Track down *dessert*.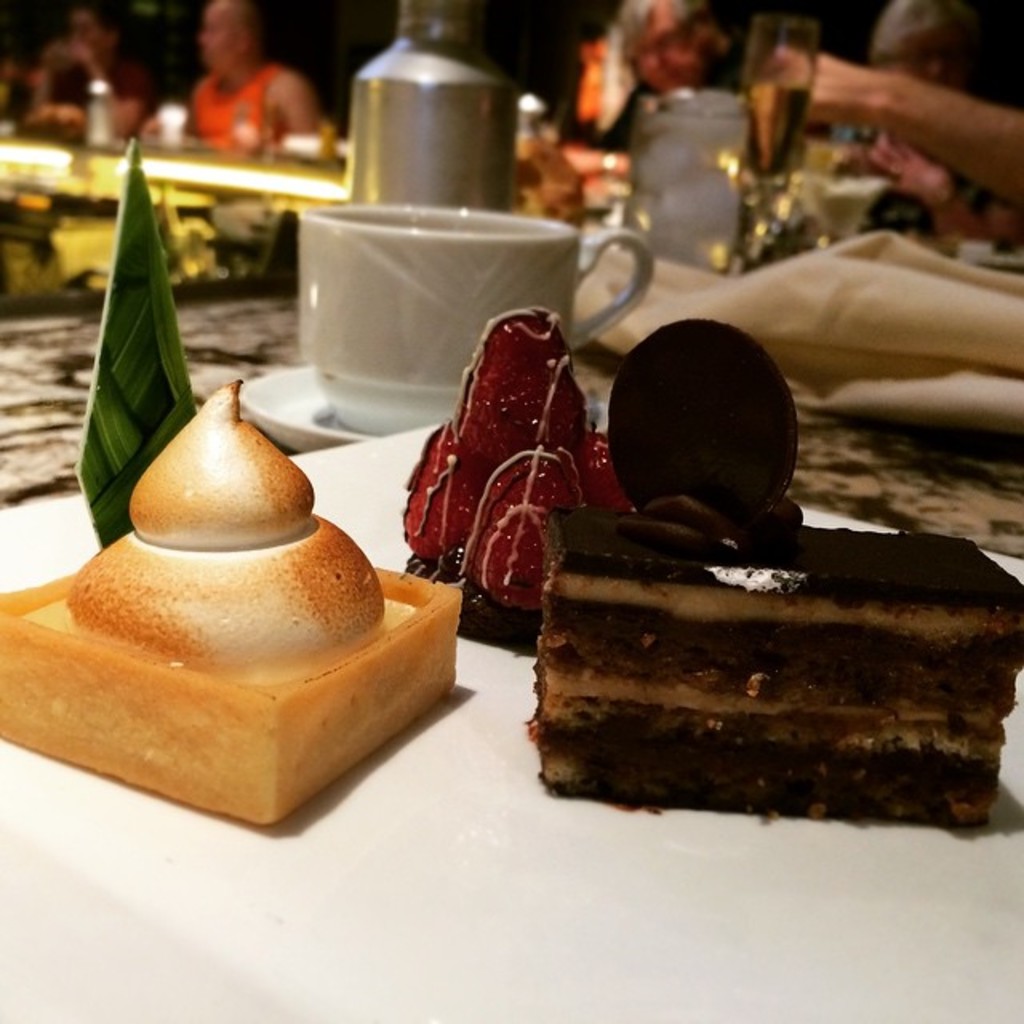
Tracked to crop(43, 419, 462, 842).
